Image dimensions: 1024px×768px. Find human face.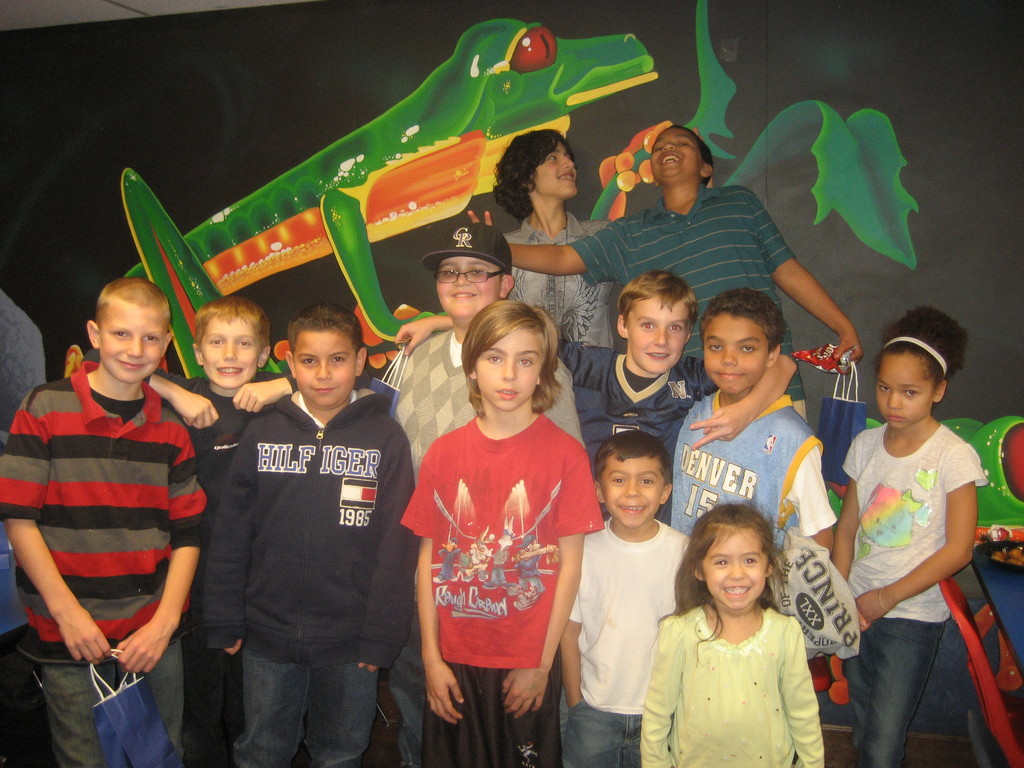
(100, 308, 167, 383).
